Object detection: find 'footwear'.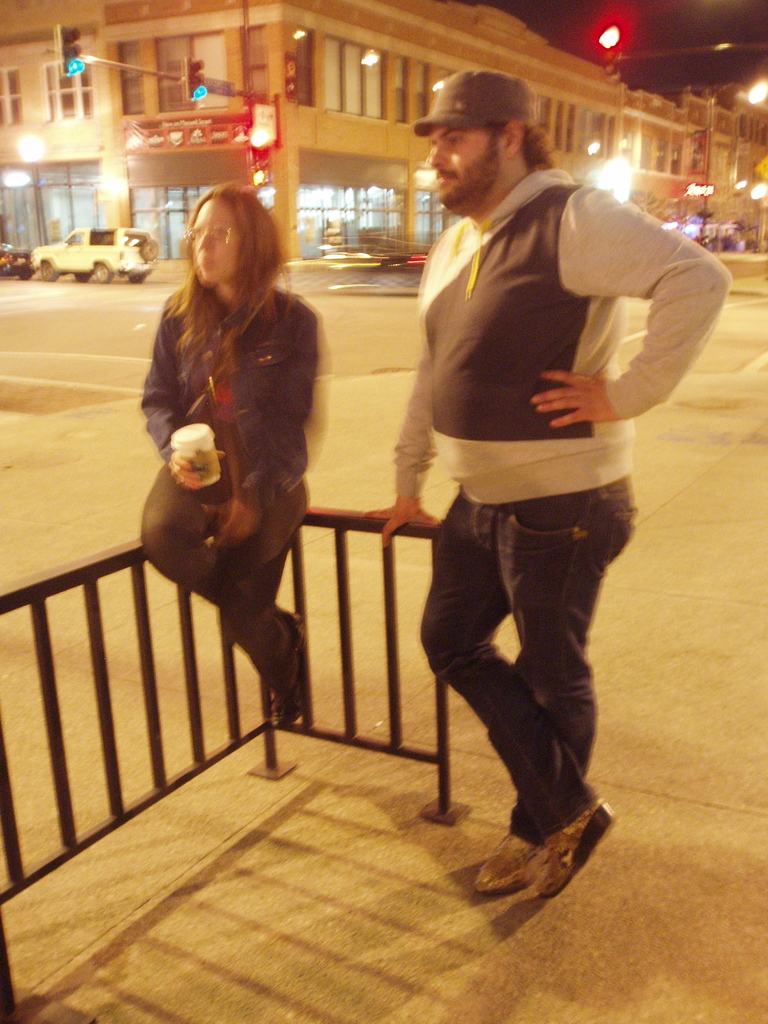
[475,830,543,897].
